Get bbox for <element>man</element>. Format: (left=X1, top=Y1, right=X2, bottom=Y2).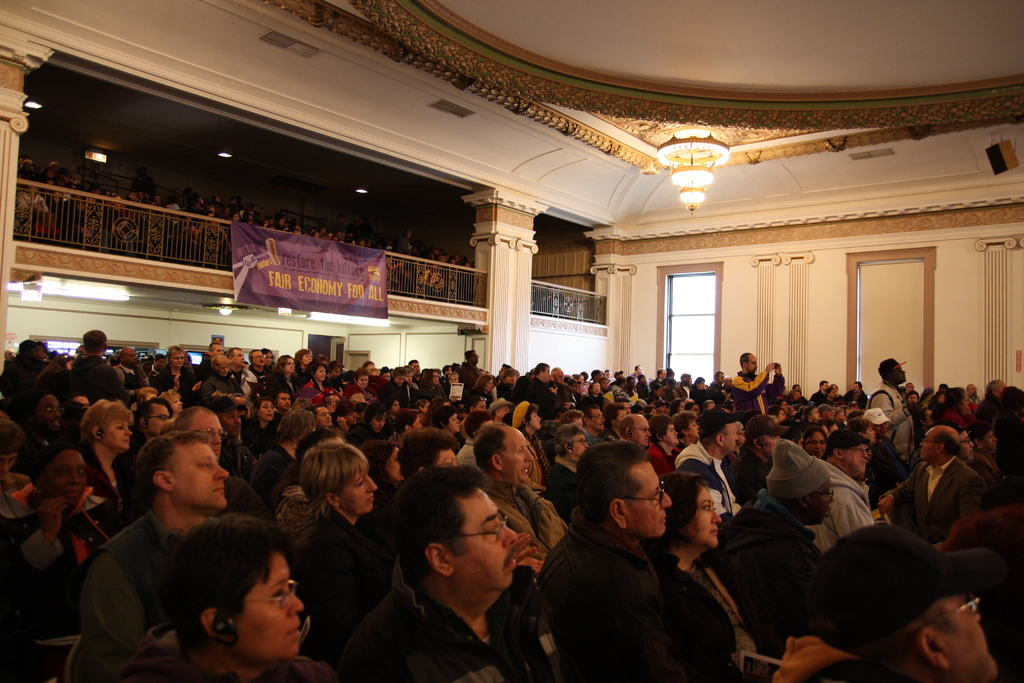
(left=198, top=342, right=221, bottom=375).
